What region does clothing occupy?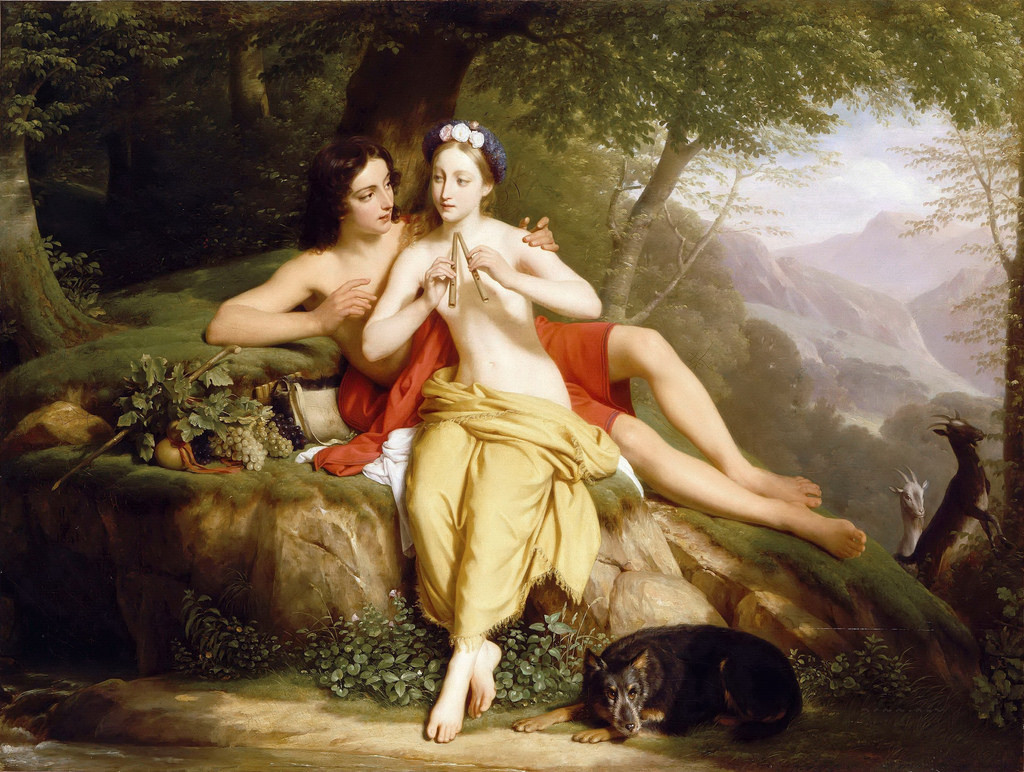
select_region(306, 208, 639, 472).
